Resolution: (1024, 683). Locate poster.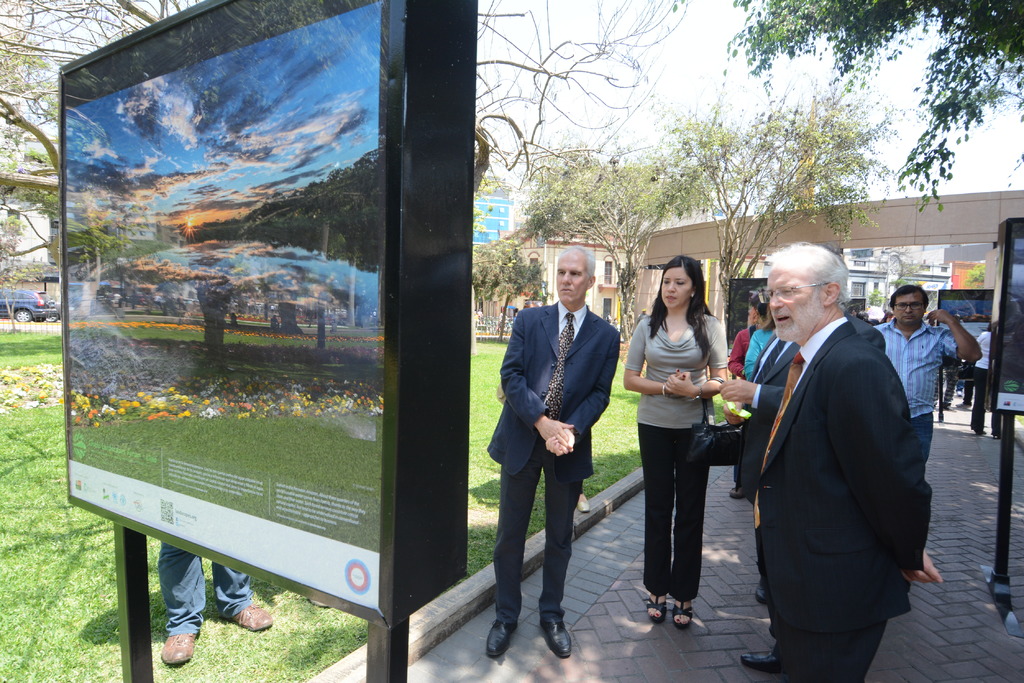
<bbox>64, 0, 384, 621</bbox>.
